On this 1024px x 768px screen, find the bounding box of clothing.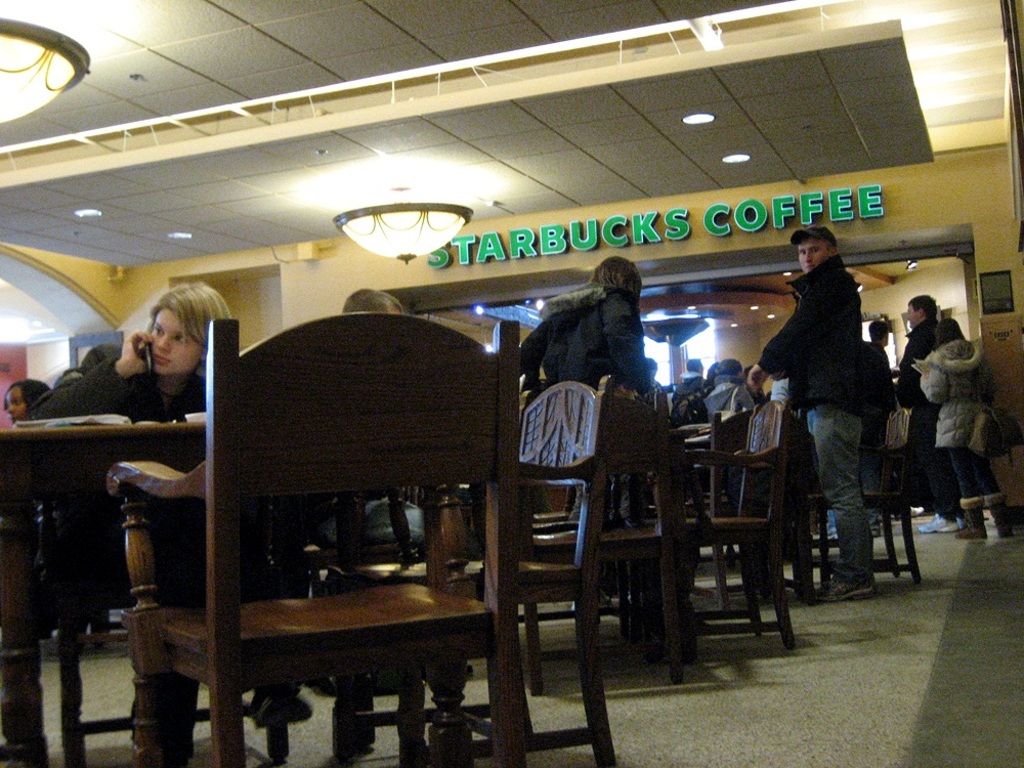
Bounding box: <box>28,346,205,571</box>.
